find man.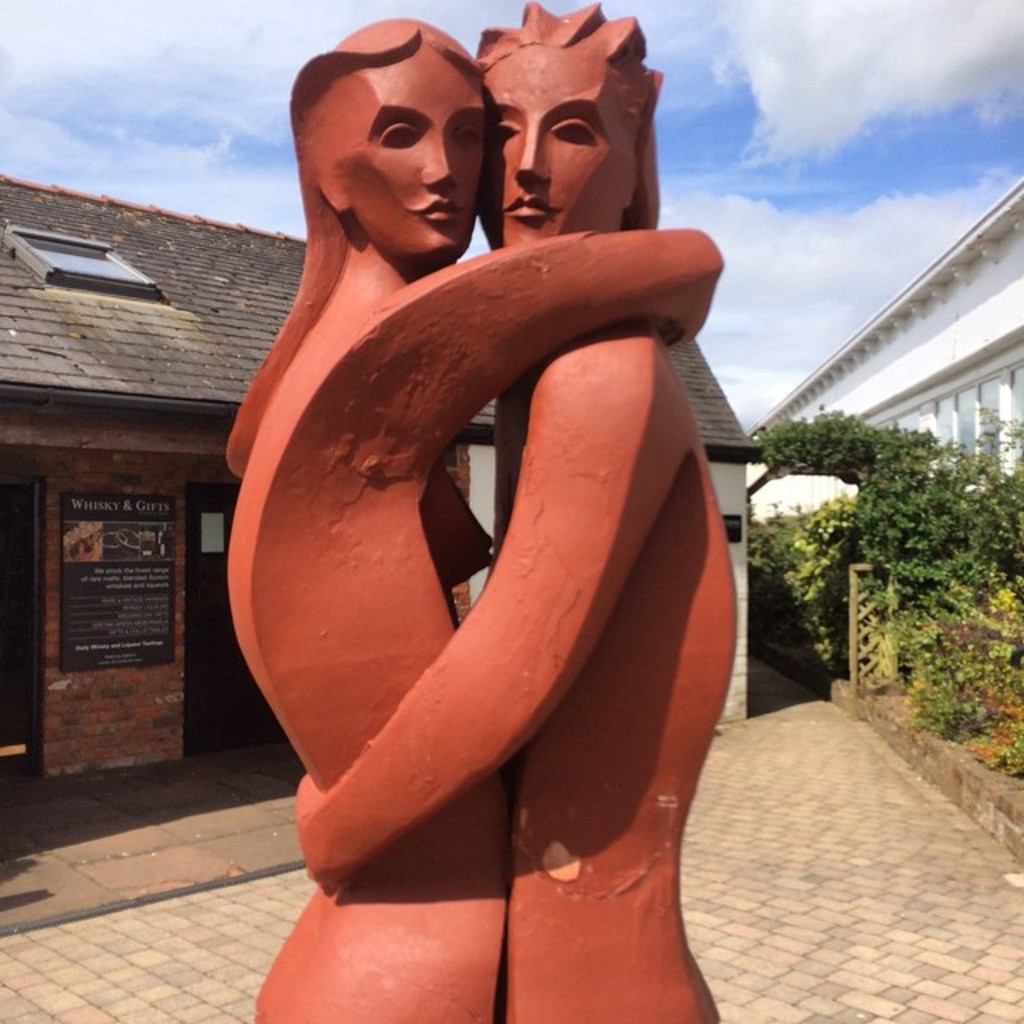
Rect(203, 11, 768, 986).
